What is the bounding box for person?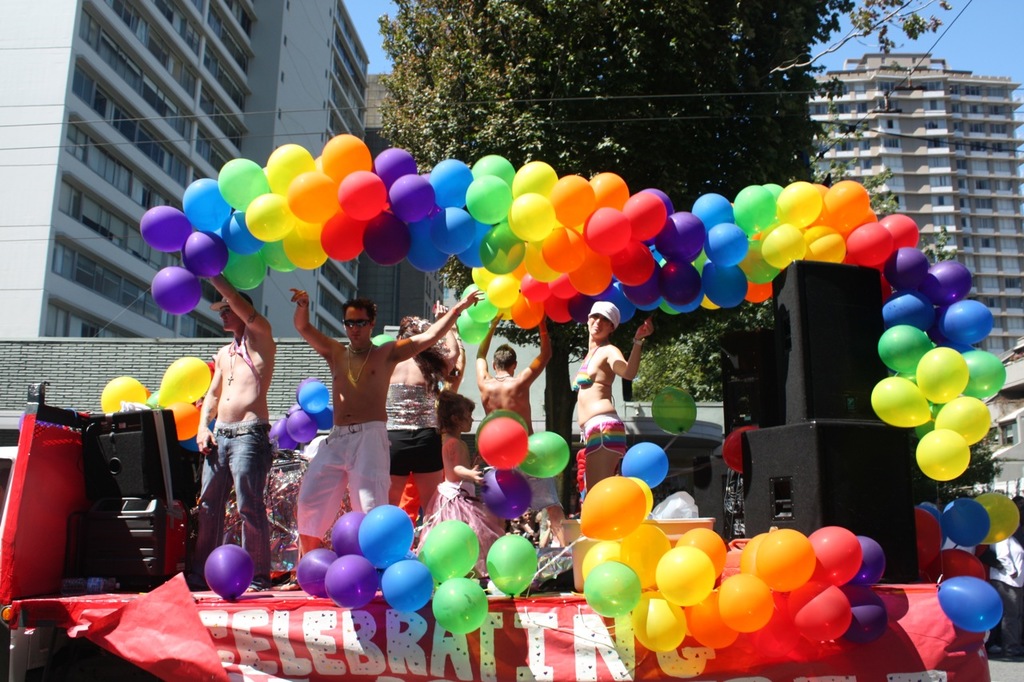
[x1=437, y1=387, x2=487, y2=485].
